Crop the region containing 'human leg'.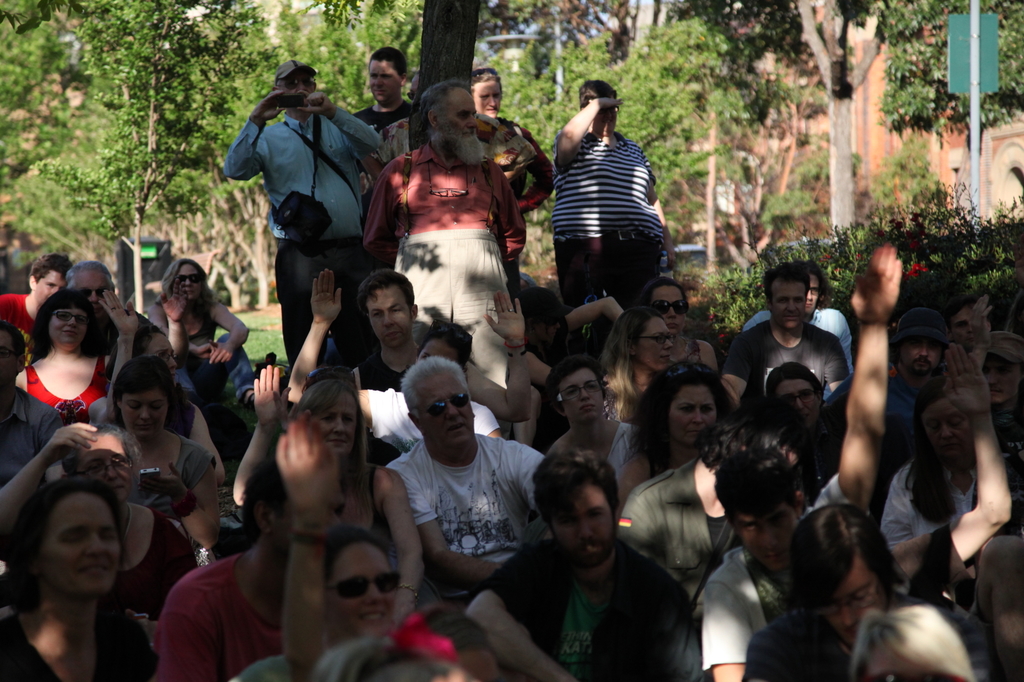
Crop region: (451,273,509,393).
